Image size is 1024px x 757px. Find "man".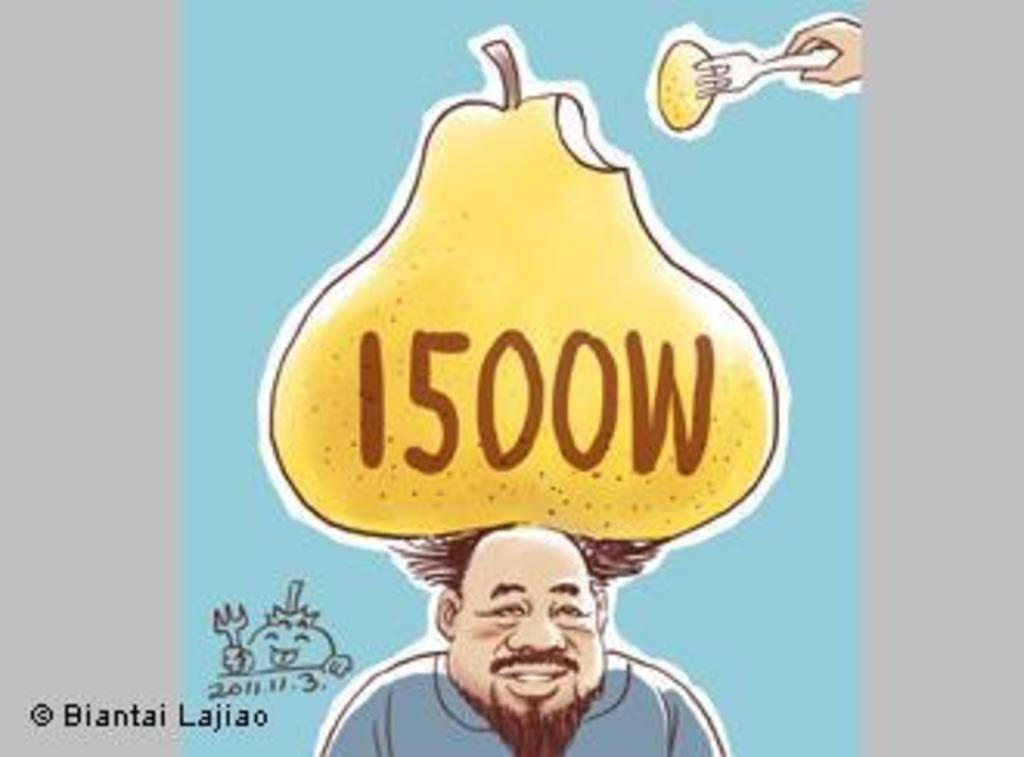
x1=313, y1=506, x2=742, y2=754.
